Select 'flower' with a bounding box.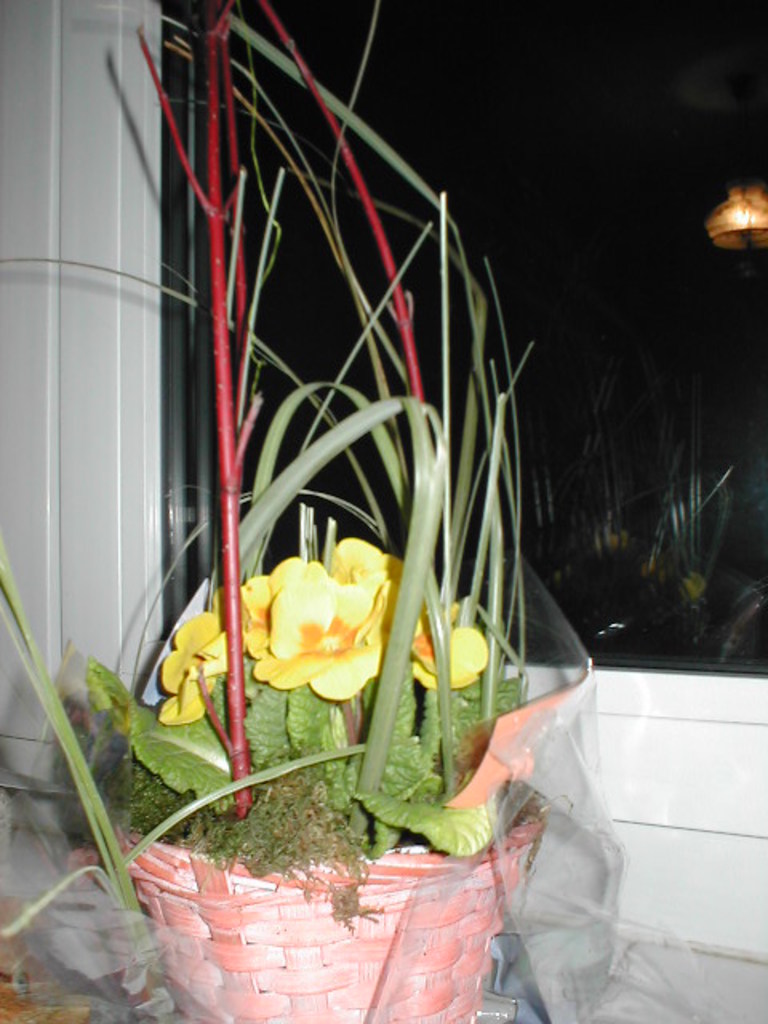
[x1=326, y1=536, x2=414, y2=586].
